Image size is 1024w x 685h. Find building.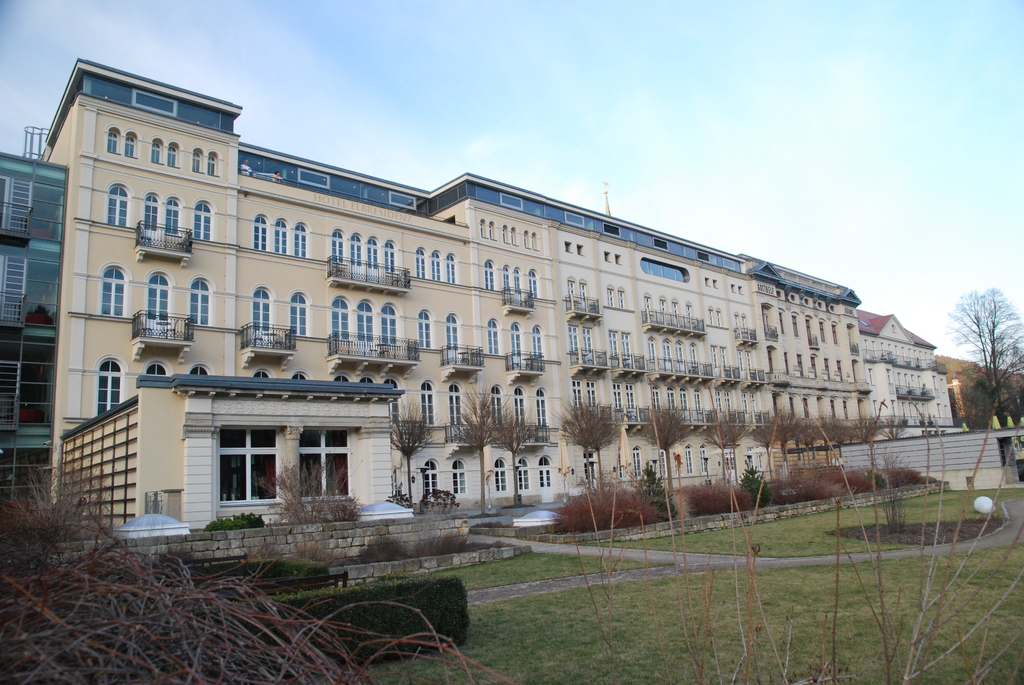
detection(36, 63, 883, 530).
